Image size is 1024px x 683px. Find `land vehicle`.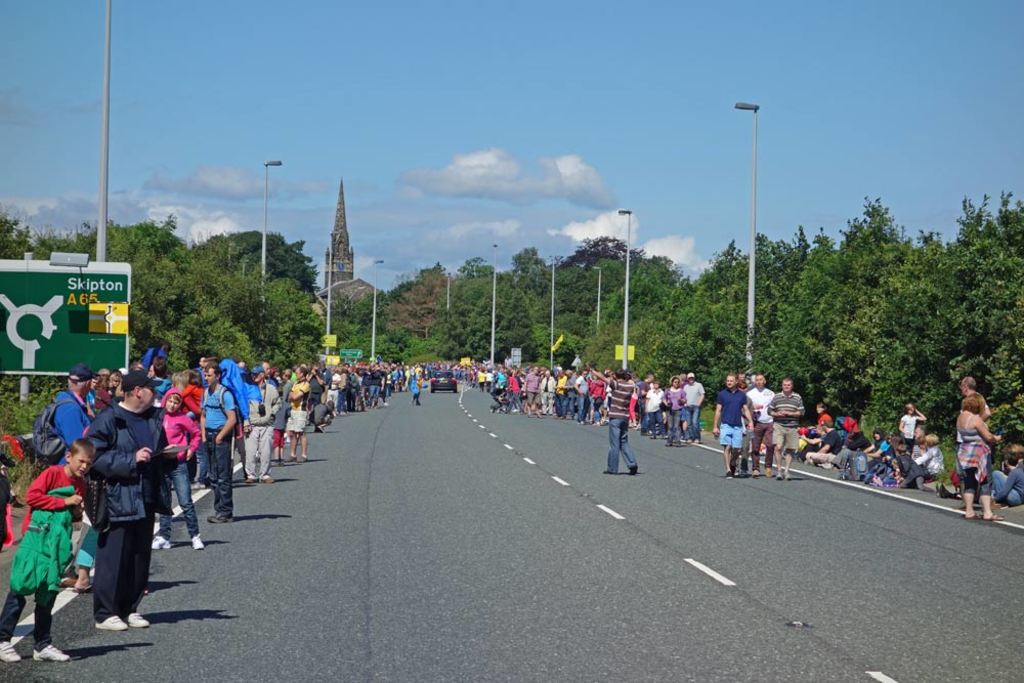
(431,366,456,391).
